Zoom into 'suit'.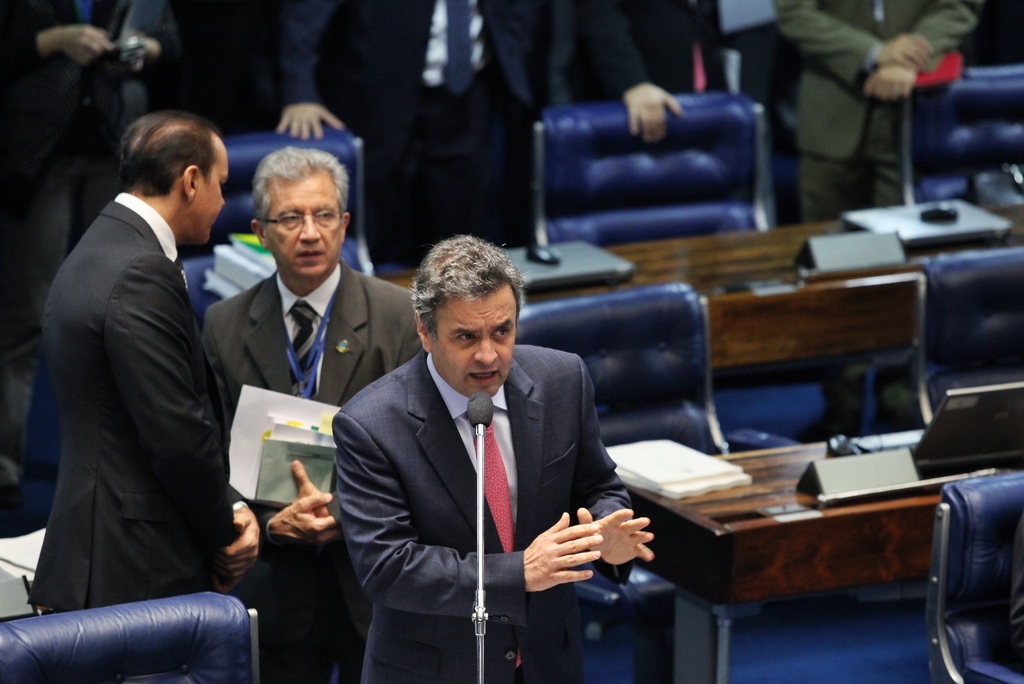
Zoom target: crop(0, 0, 189, 165).
